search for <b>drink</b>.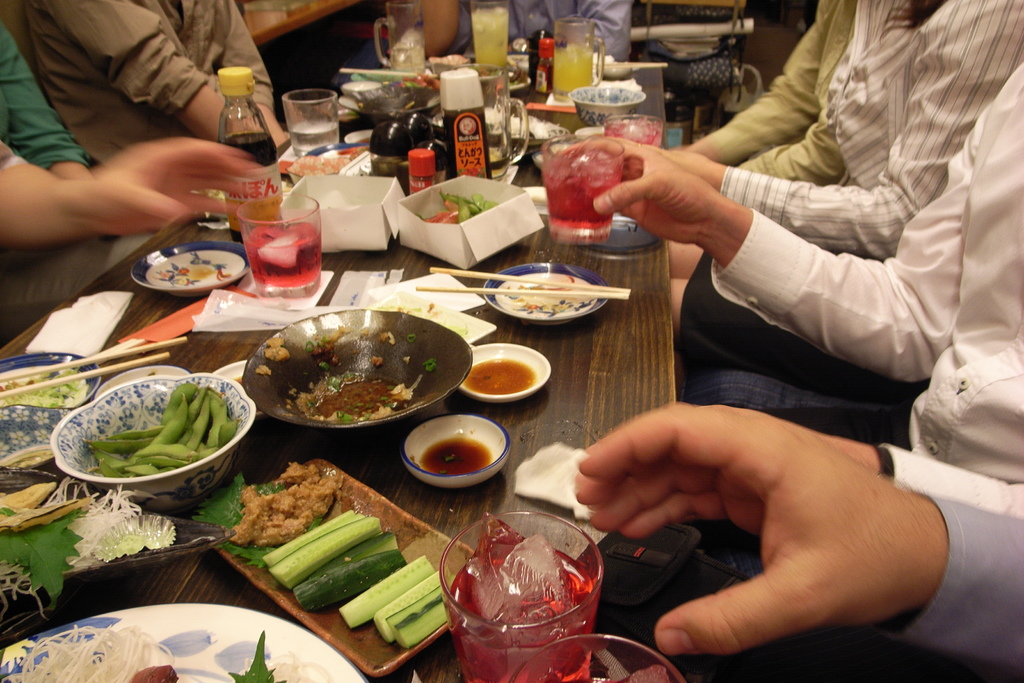
Found at {"left": 448, "top": 507, "right": 597, "bottom": 682}.
